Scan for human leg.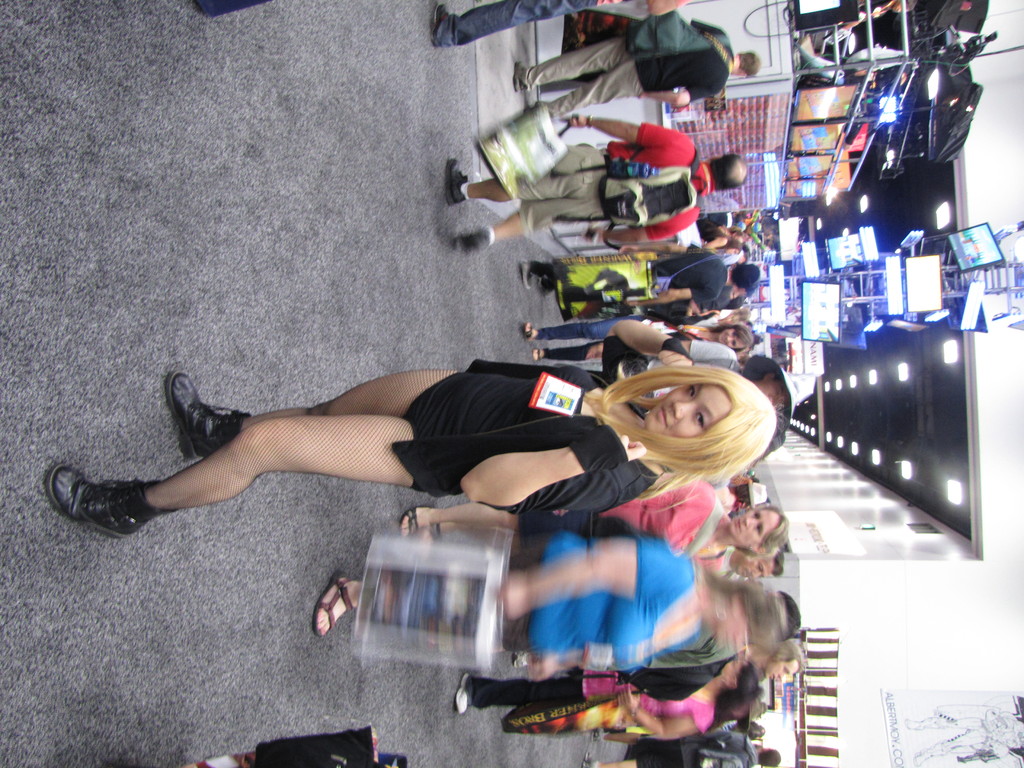
Scan result: BBox(318, 564, 358, 634).
